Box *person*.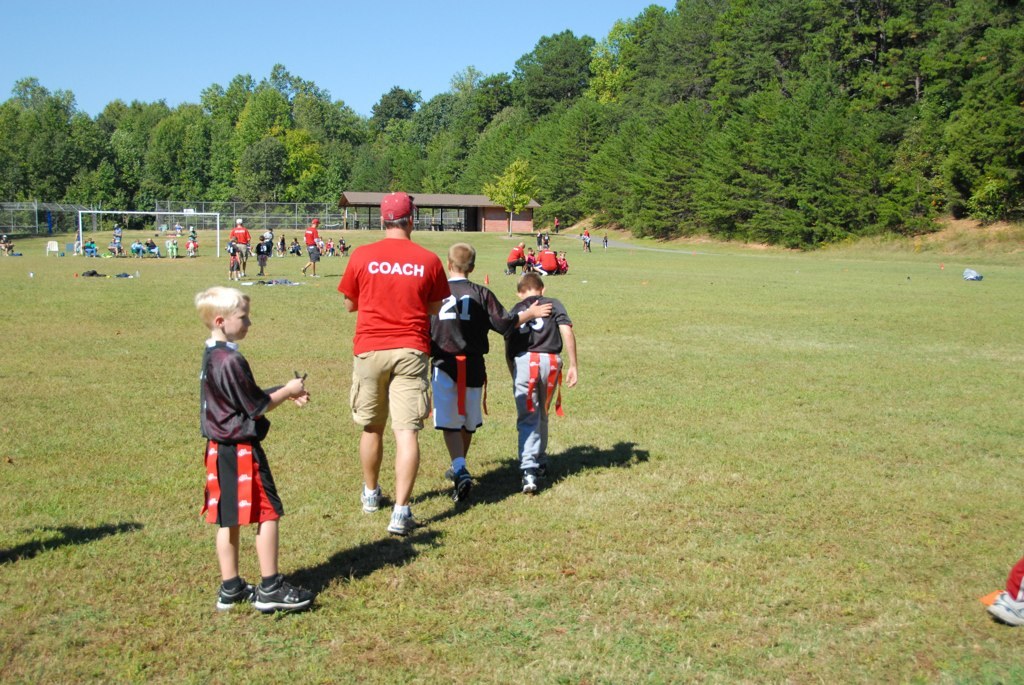
l=110, t=222, r=128, b=257.
